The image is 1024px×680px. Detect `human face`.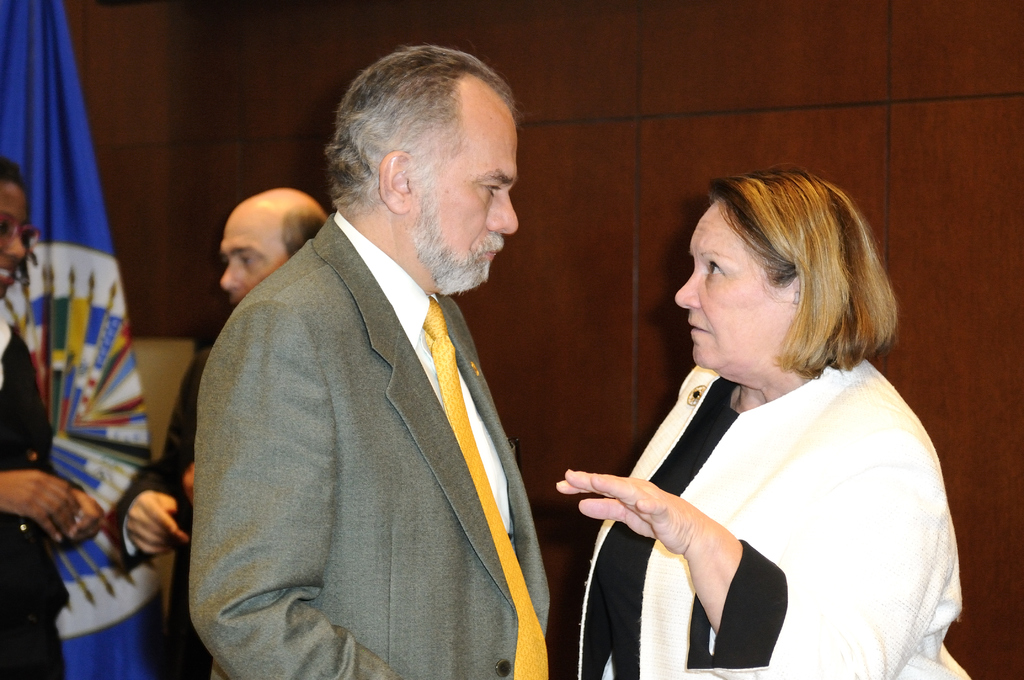
Detection: bbox=[671, 197, 792, 372].
